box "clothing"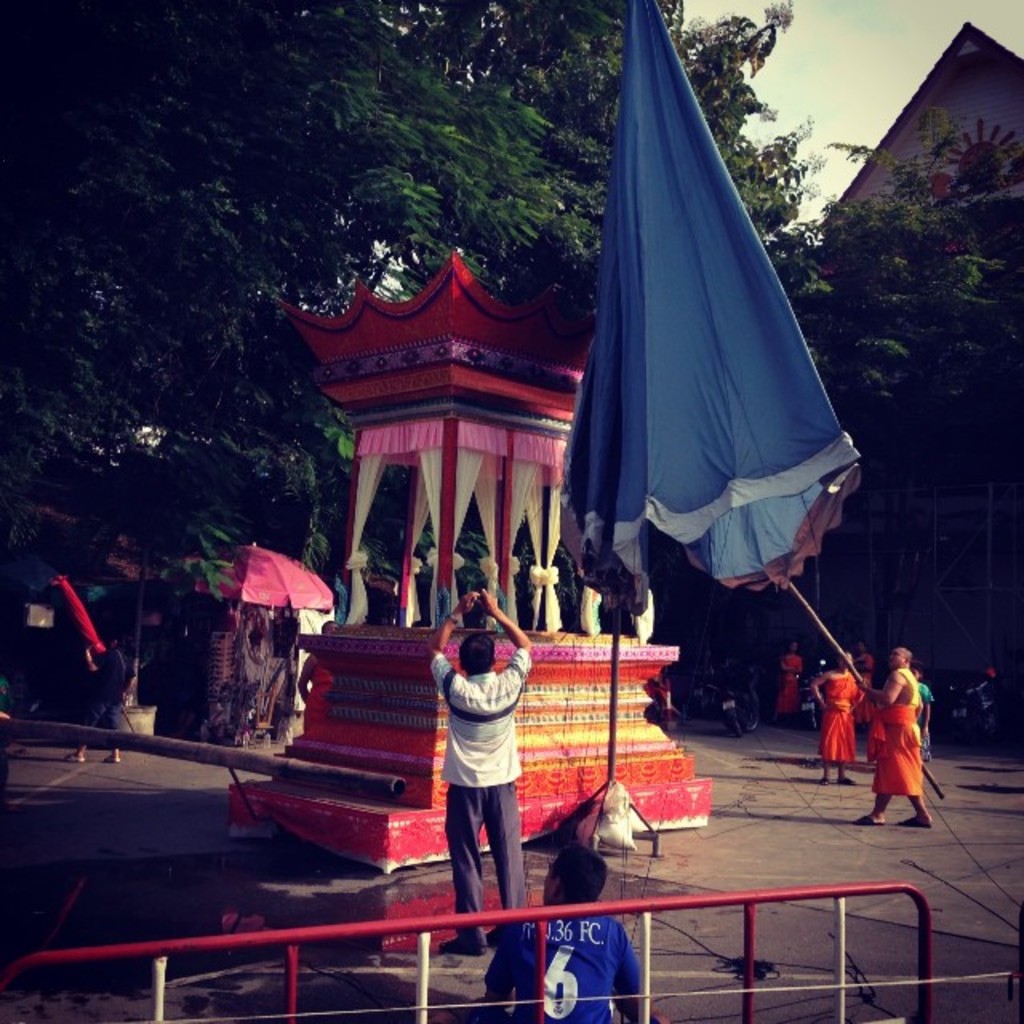
{"left": 85, "top": 648, "right": 134, "bottom": 728}
